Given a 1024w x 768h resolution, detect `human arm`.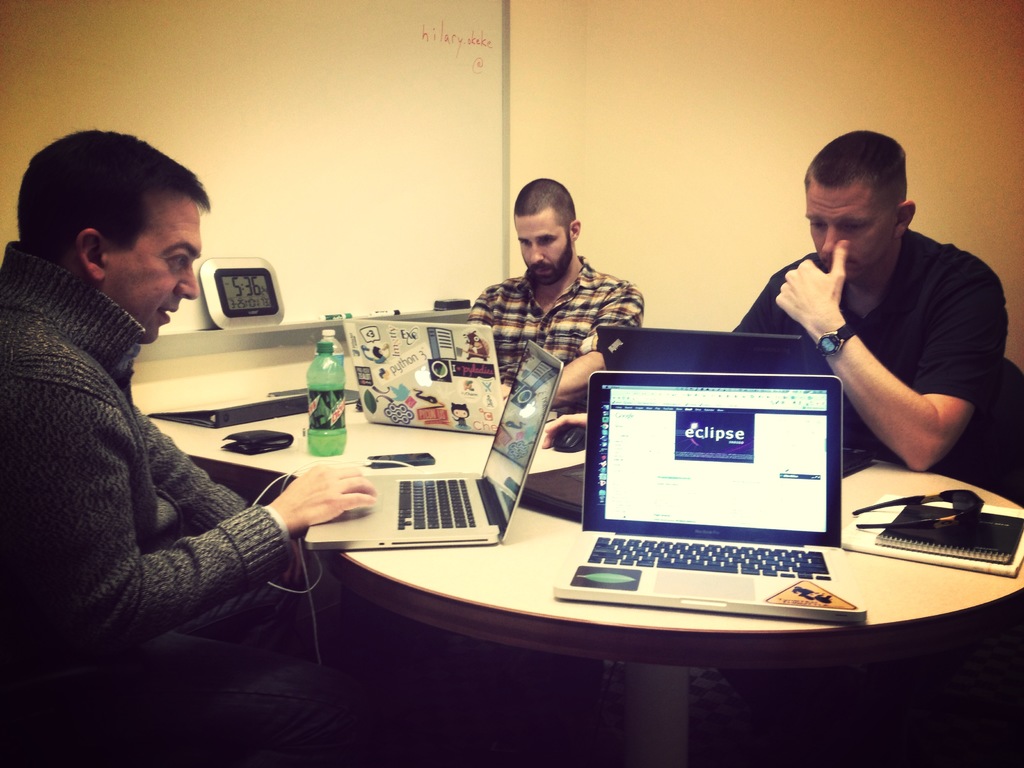
788/268/978/472.
